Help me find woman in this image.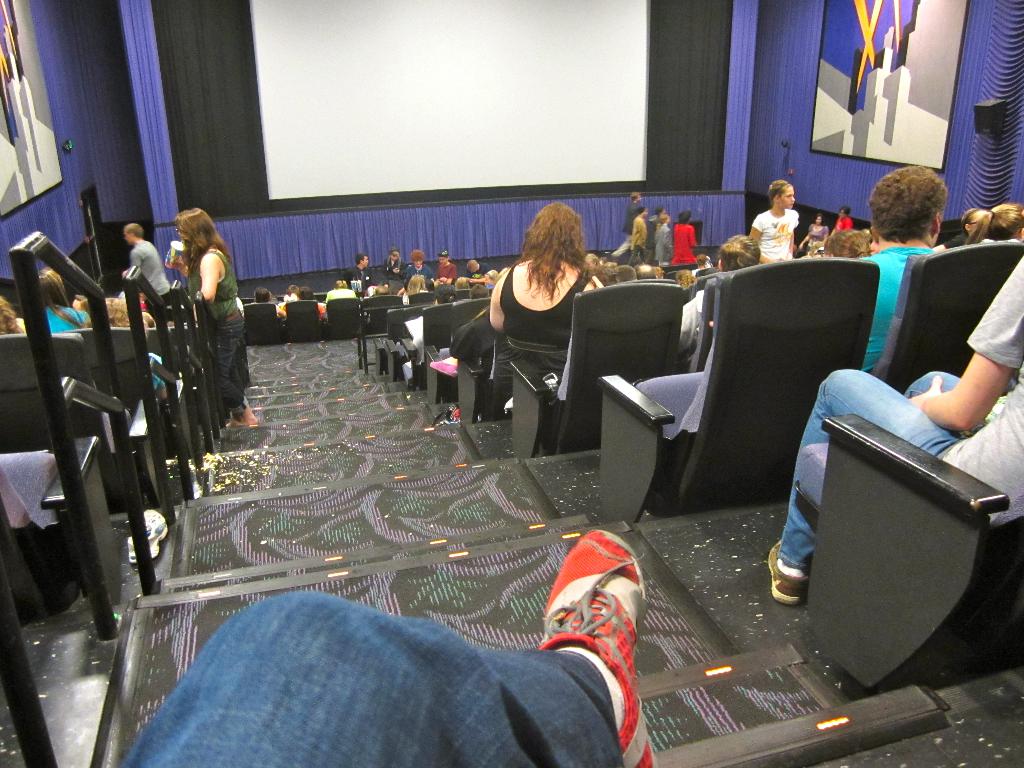
Found it: BBox(430, 278, 465, 310).
